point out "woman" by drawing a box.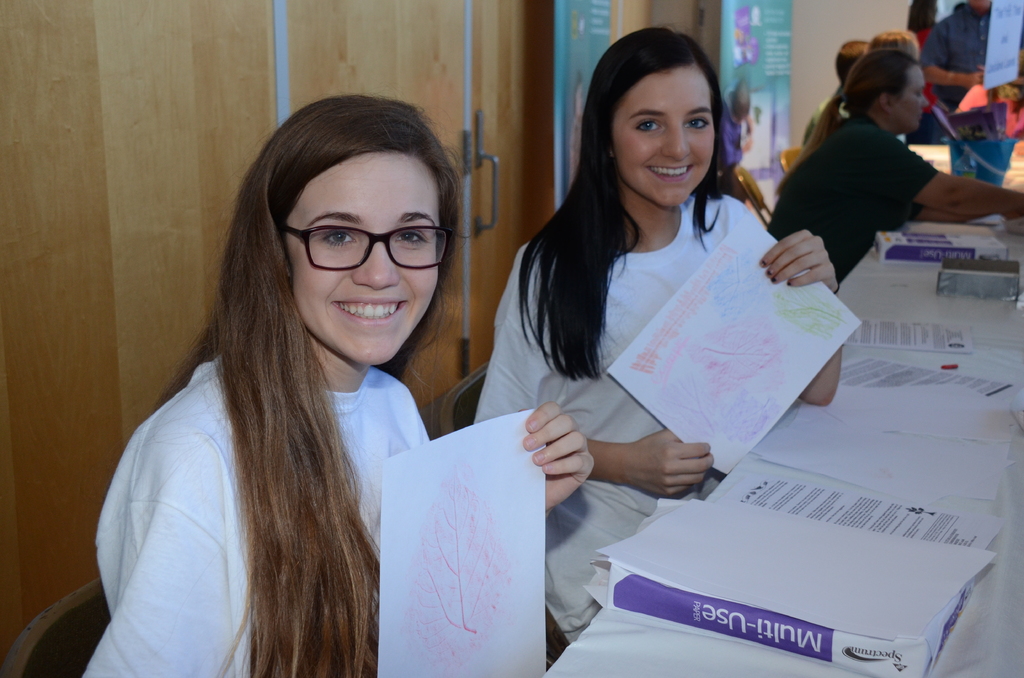
crop(761, 42, 1023, 280).
